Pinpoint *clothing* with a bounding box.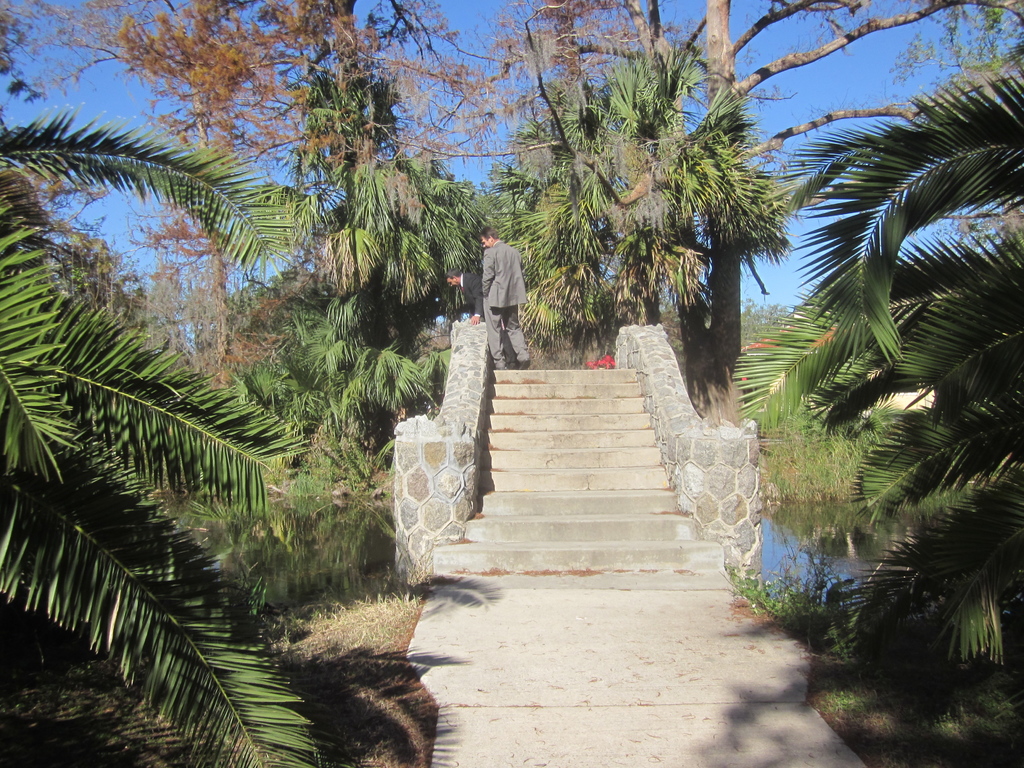
(479,239,532,366).
